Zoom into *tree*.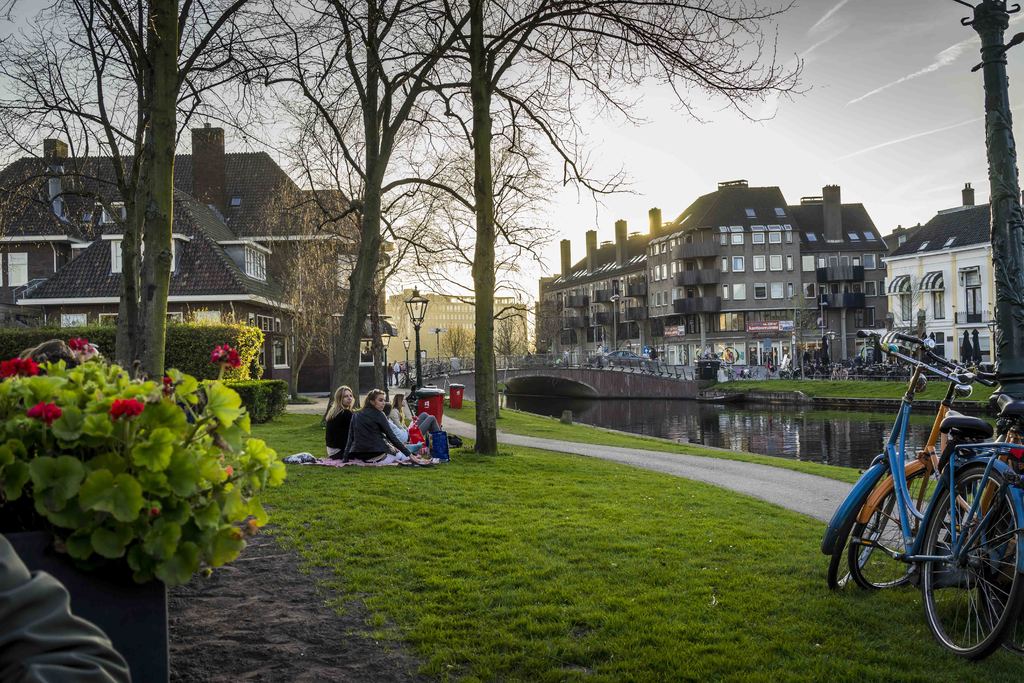
Zoom target: crop(0, 0, 323, 413).
